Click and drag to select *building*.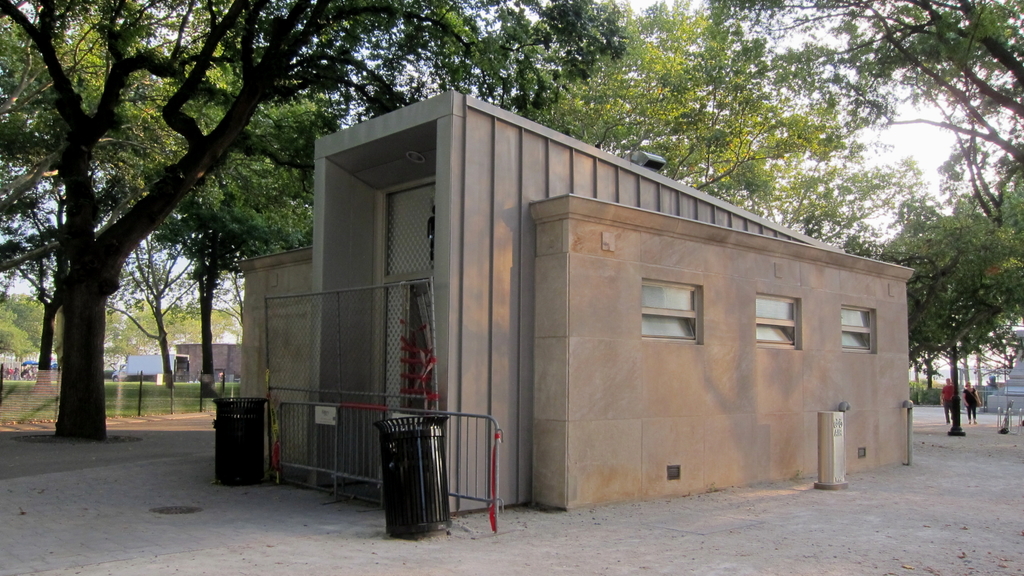
Selection: bbox=[127, 353, 174, 378].
